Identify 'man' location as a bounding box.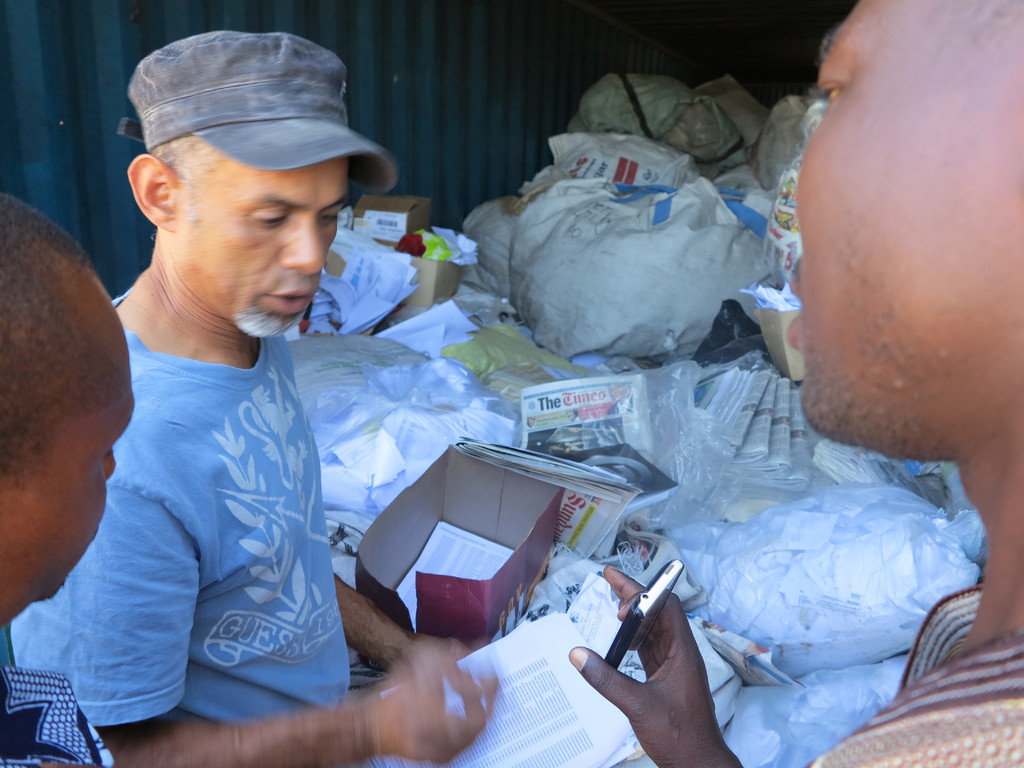
{"x1": 568, "y1": 0, "x2": 1023, "y2": 767}.
